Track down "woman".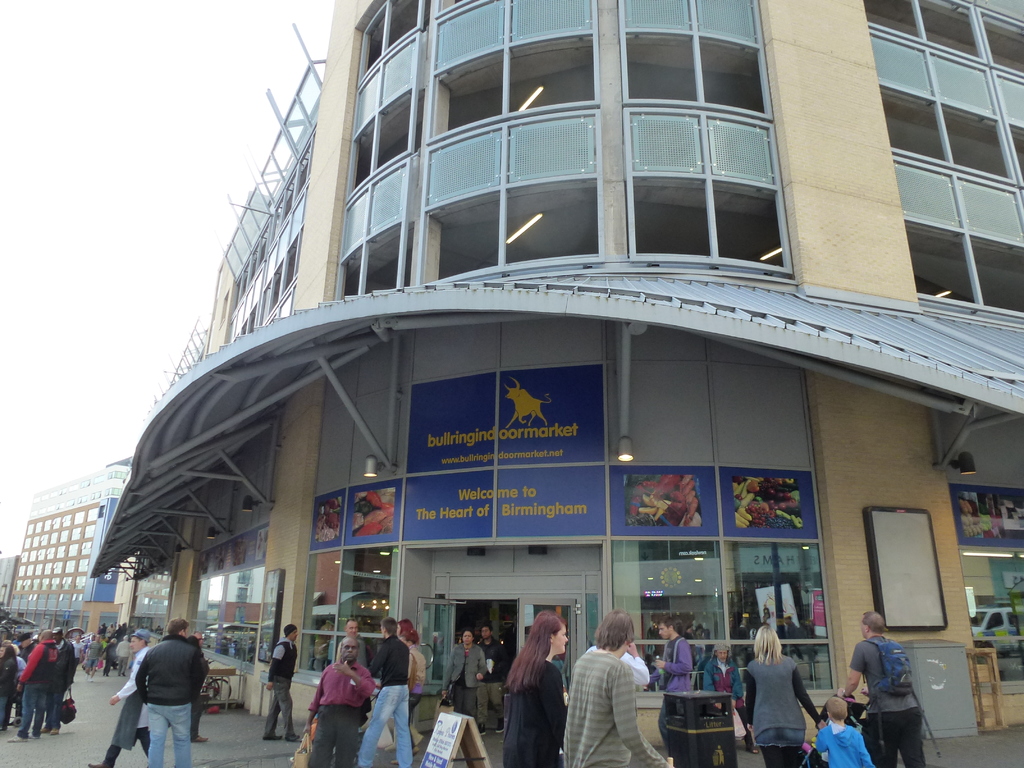
Tracked to {"x1": 703, "y1": 645, "x2": 742, "y2": 705}.
